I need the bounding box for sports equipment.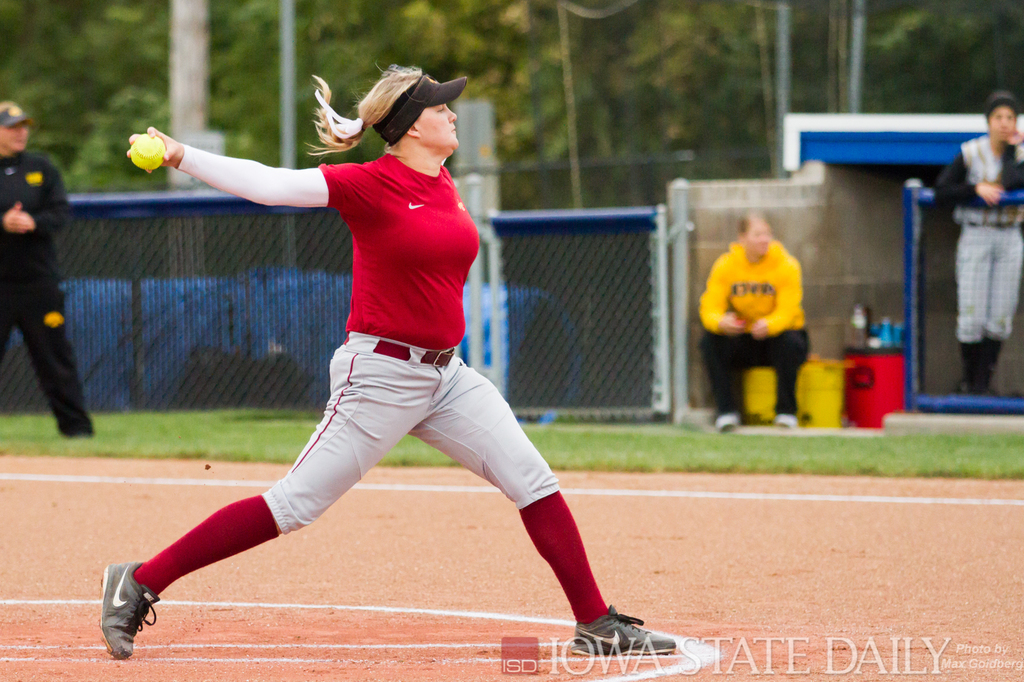
Here it is: <bbox>714, 413, 740, 434</bbox>.
